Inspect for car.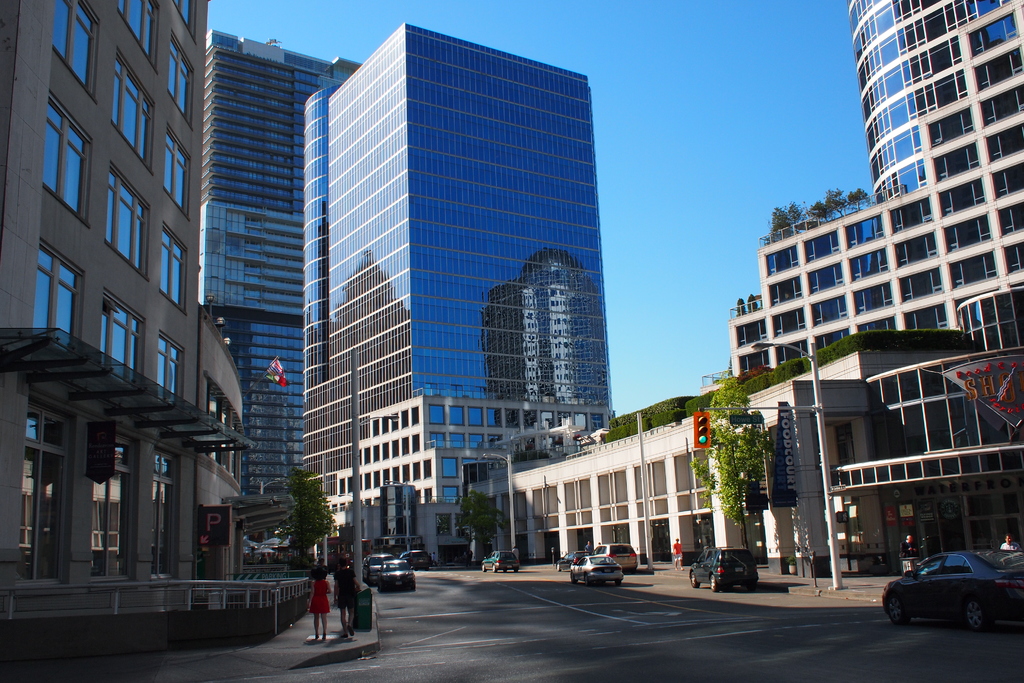
Inspection: (483,549,516,572).
